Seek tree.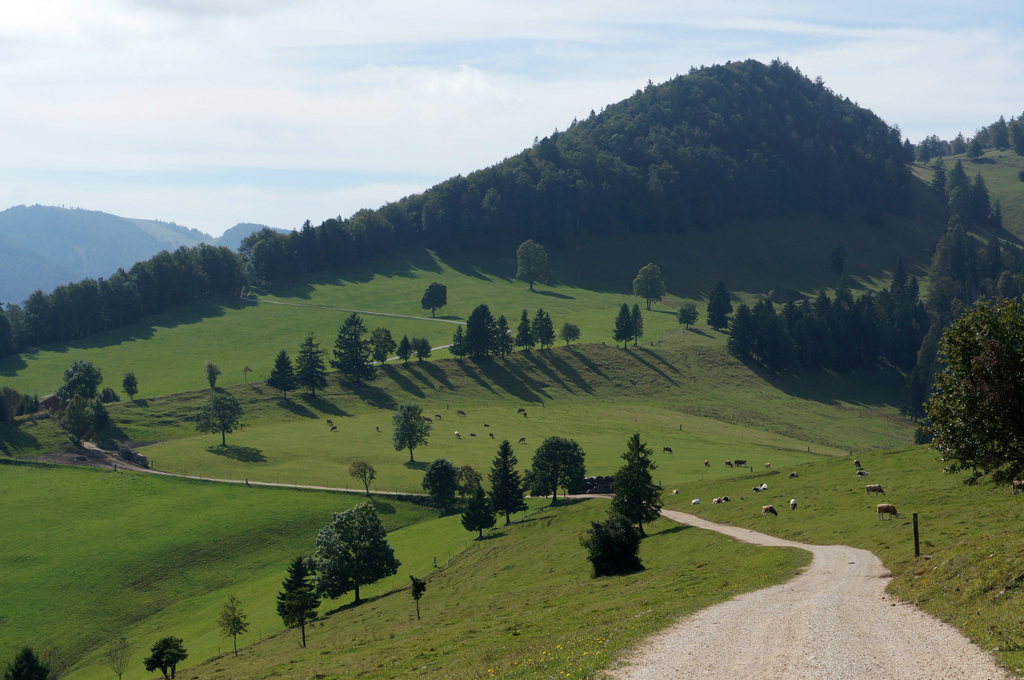
<region>564, 323, 582, 347</region>.
